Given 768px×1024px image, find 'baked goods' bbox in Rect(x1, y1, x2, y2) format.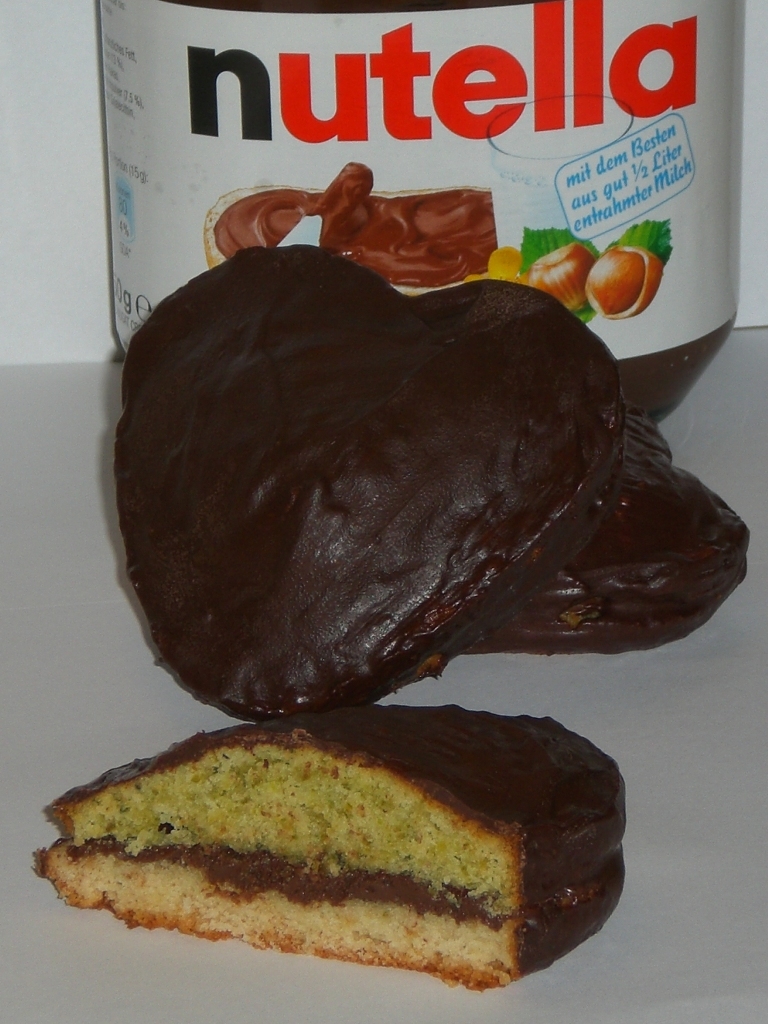
Rect(111, 241, 623, 723).
